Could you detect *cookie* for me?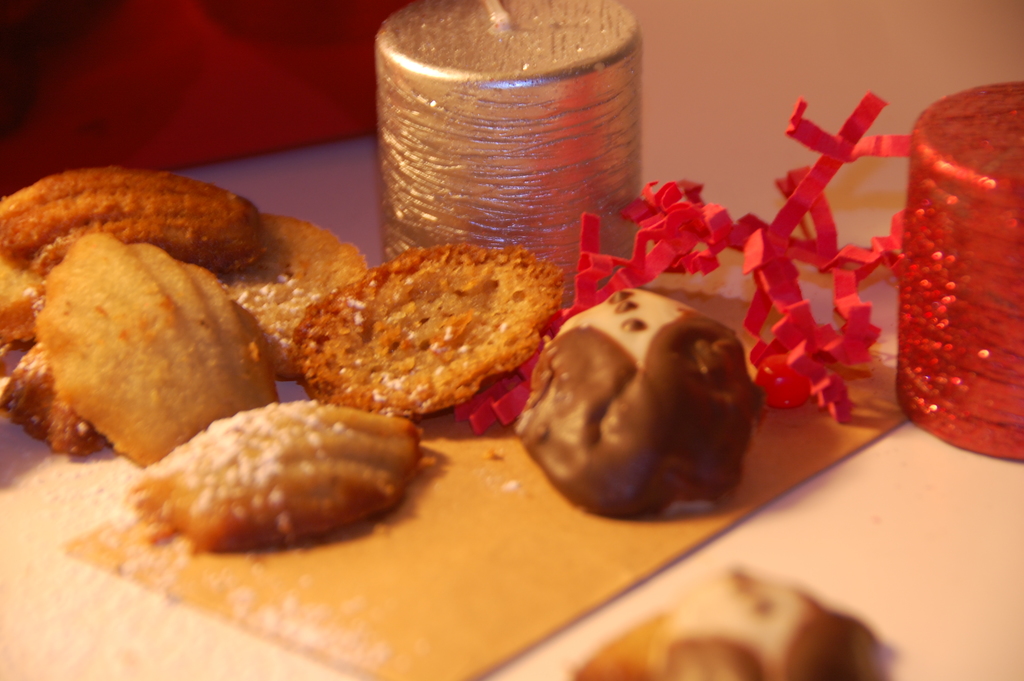
Detection result: select_region(289, 236, 556, 425).
